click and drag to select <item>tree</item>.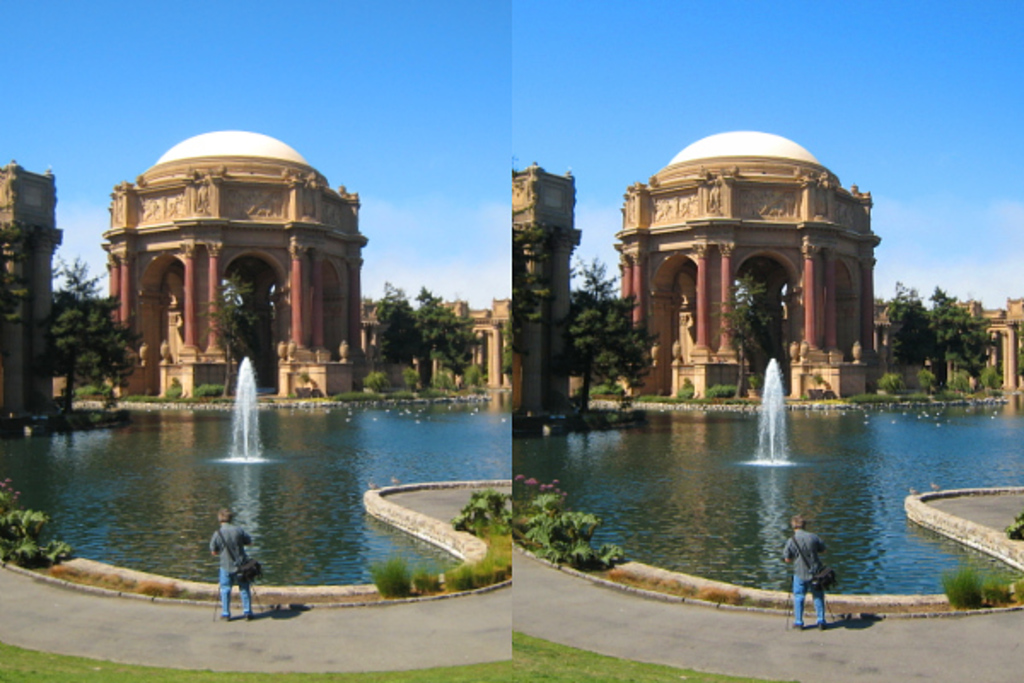
Selection: box(882, 372, 905, 401).
